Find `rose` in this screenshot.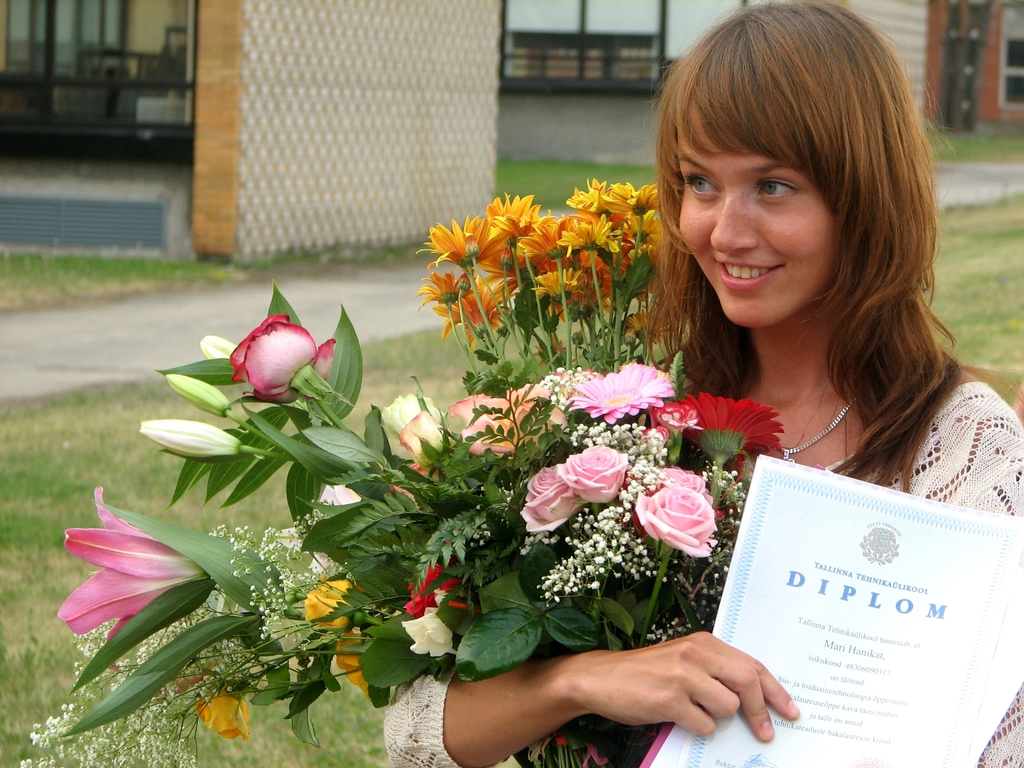
The bounding box for `rose` is select_region(515, 460, 582, 534).
